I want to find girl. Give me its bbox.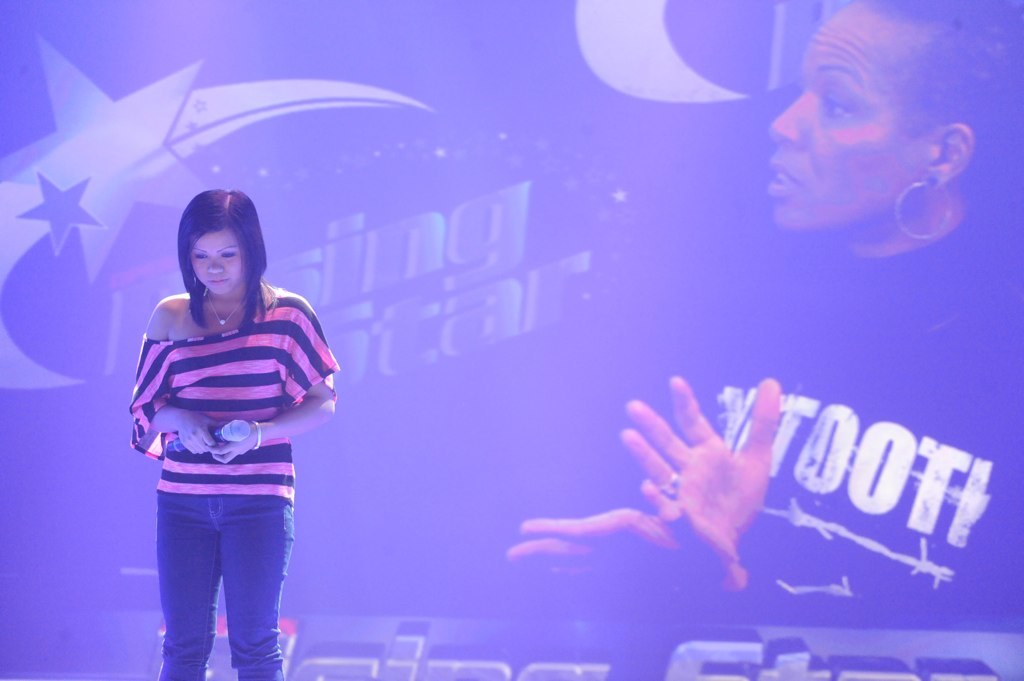
box(129, 186, 338, 680).
